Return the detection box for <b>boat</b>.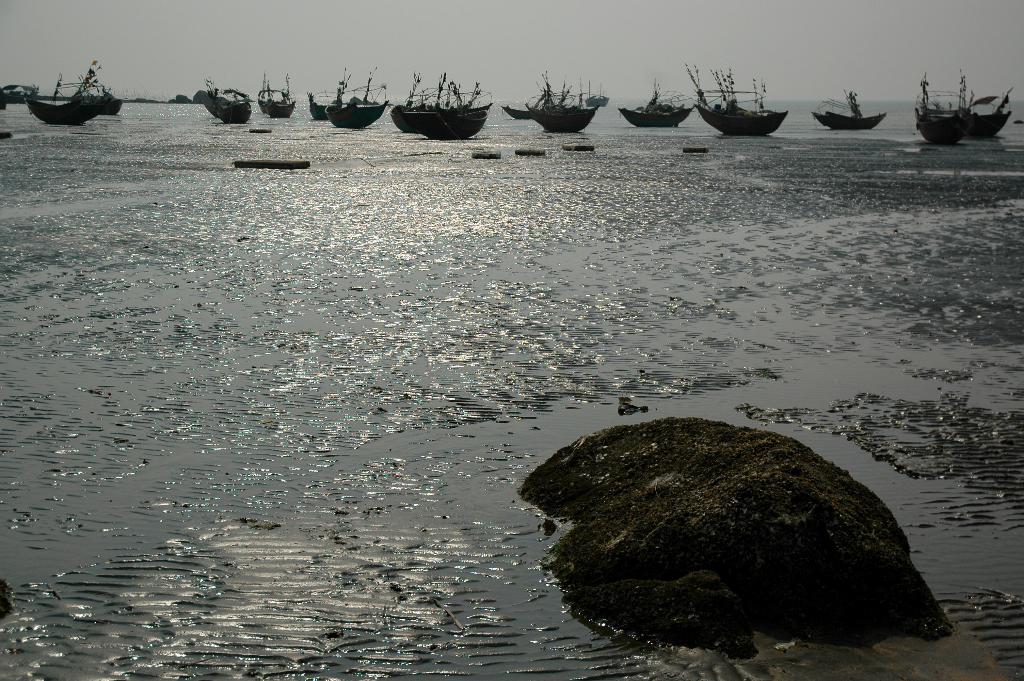
[x1=915, y1=67, x2=967, y2=144].
